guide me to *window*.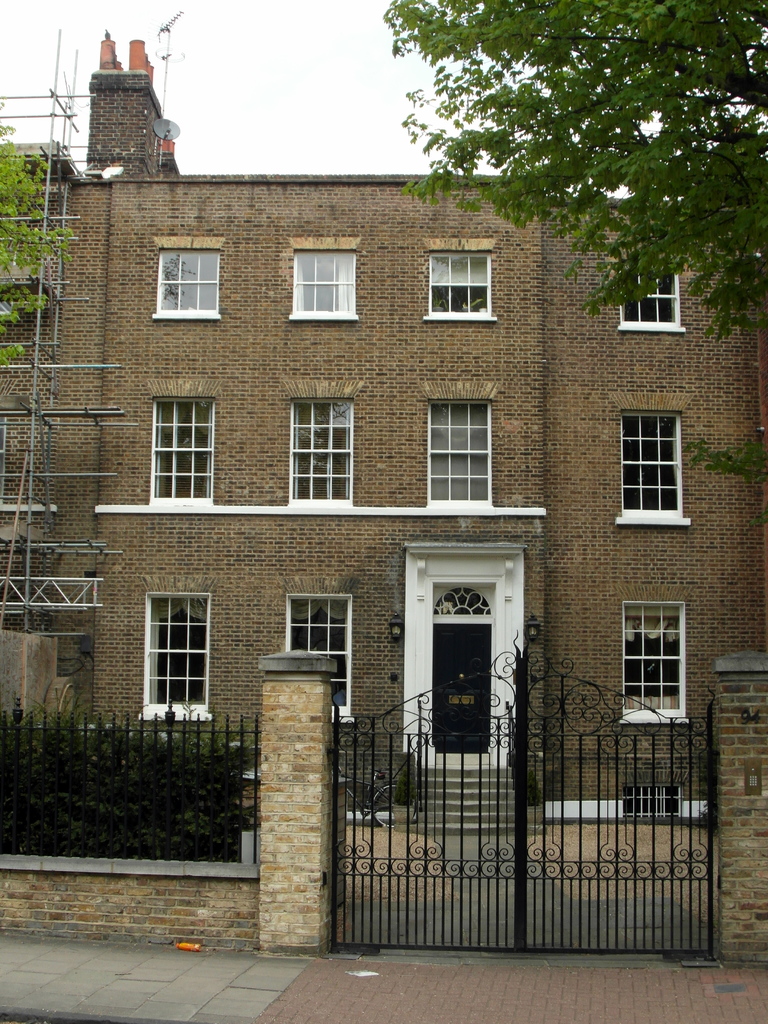
Guidance: x1=289, y1=244, x2=356, y2=321.
